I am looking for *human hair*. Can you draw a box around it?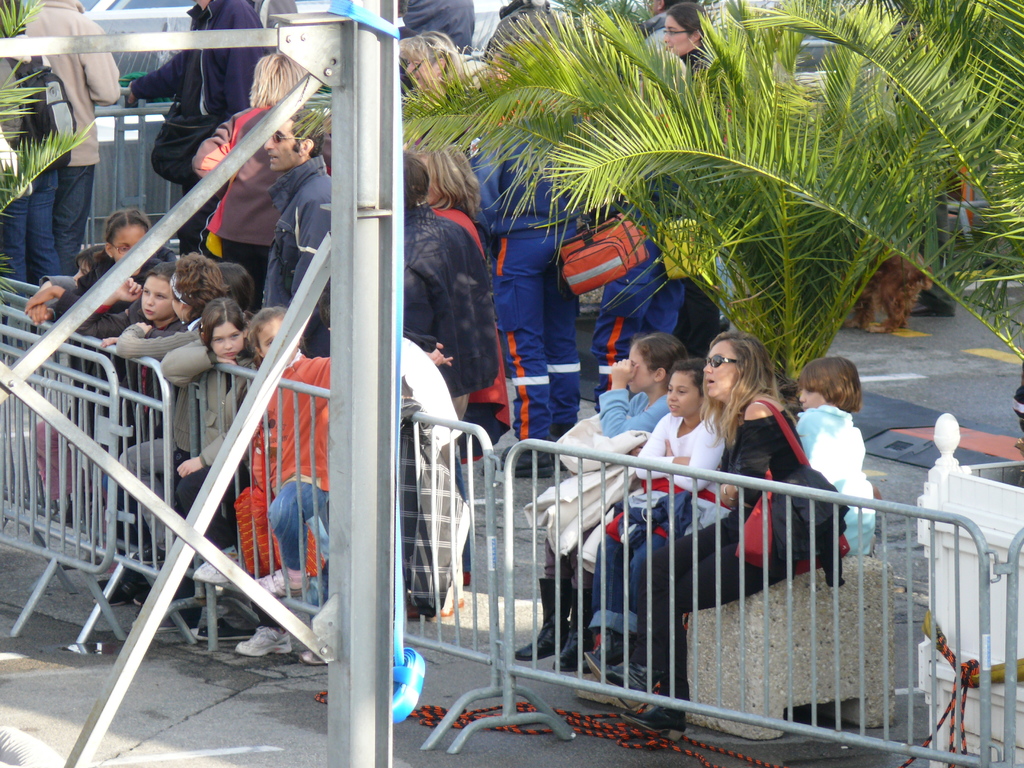
Sure, the bounding box is 106,205,152,239.
